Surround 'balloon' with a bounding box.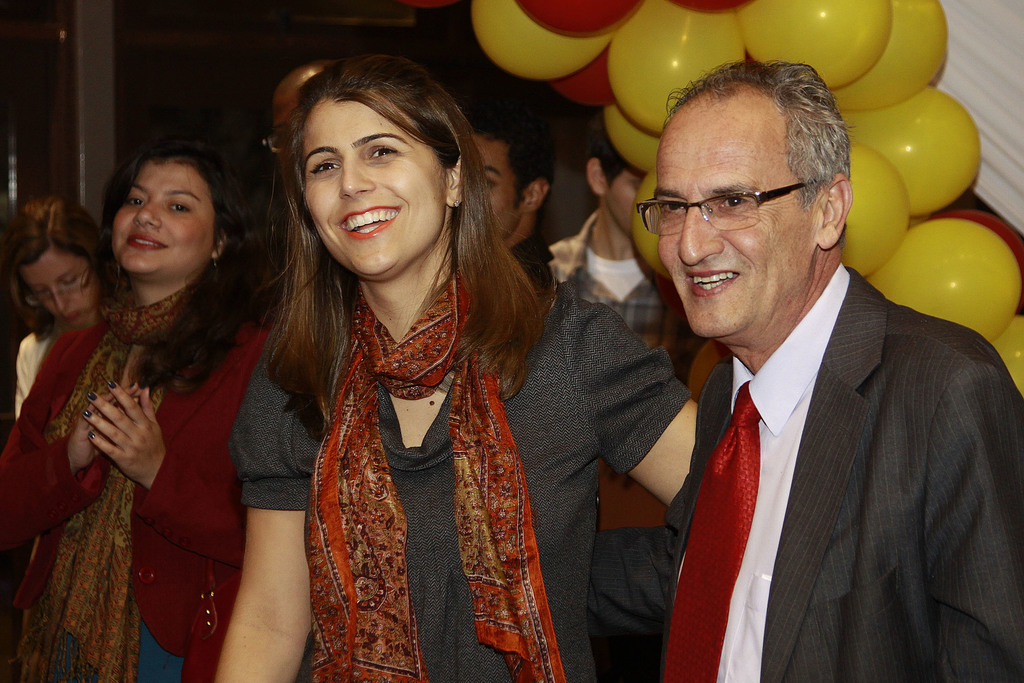
l=606, t=99, r=661, b=168.
